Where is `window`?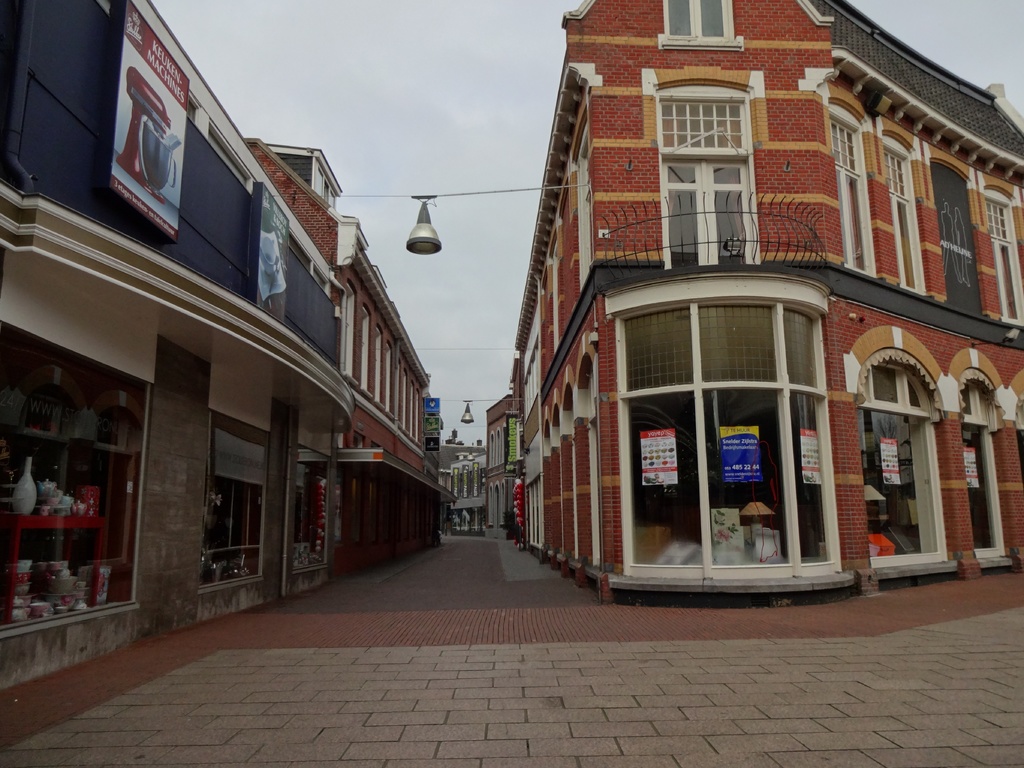
359/303/376/386.
